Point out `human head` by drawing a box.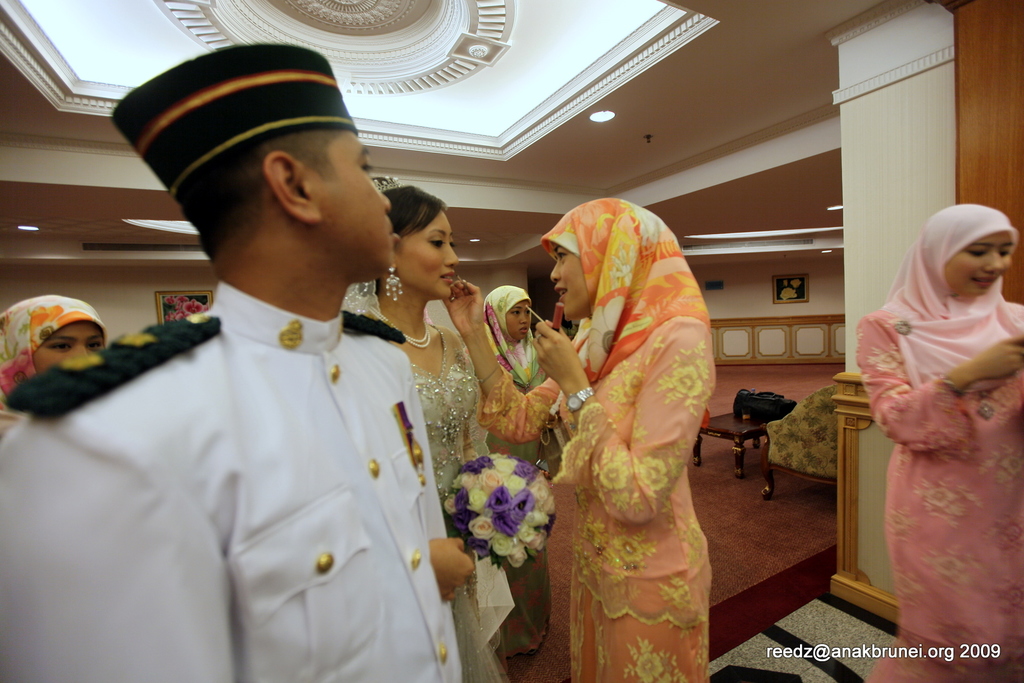
bbox=(552, 192, 671, 318).
